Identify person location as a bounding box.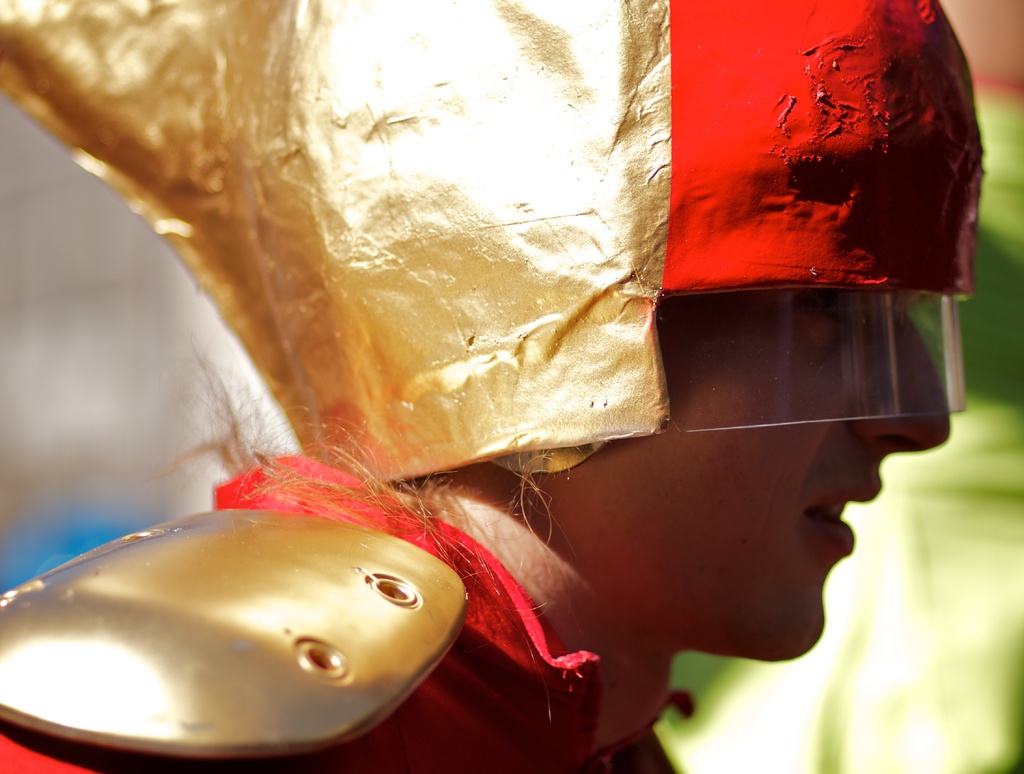
[0, 3, 985, 770].
